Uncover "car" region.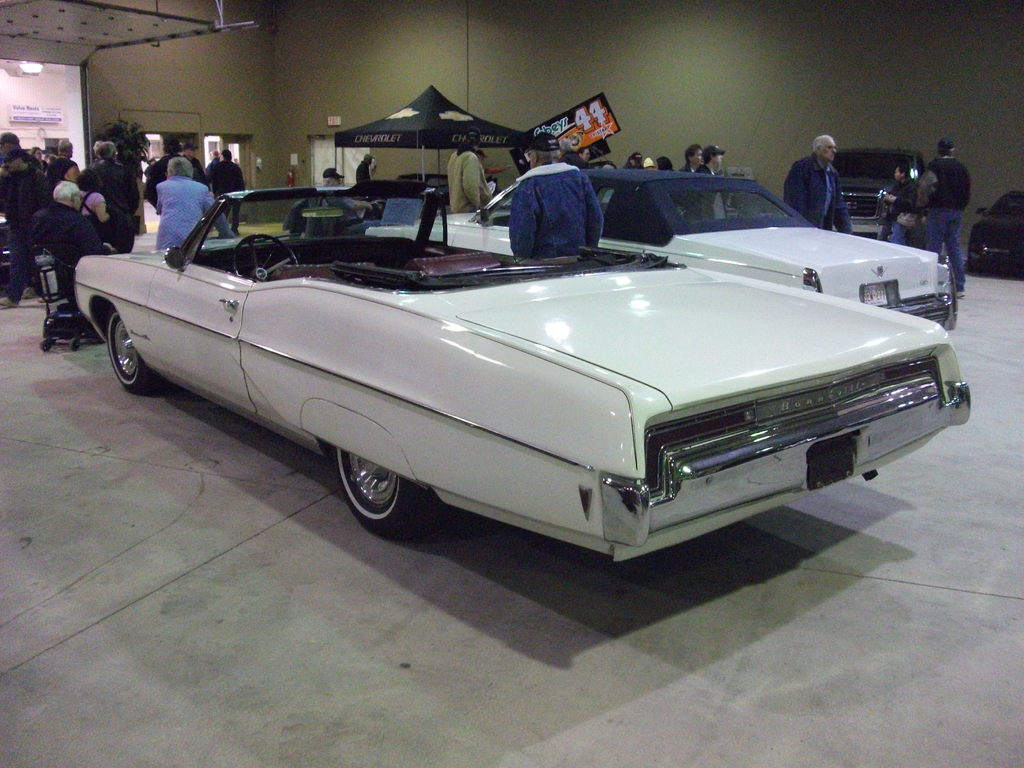
Uncovered: box(71, 179, 976, 563).
